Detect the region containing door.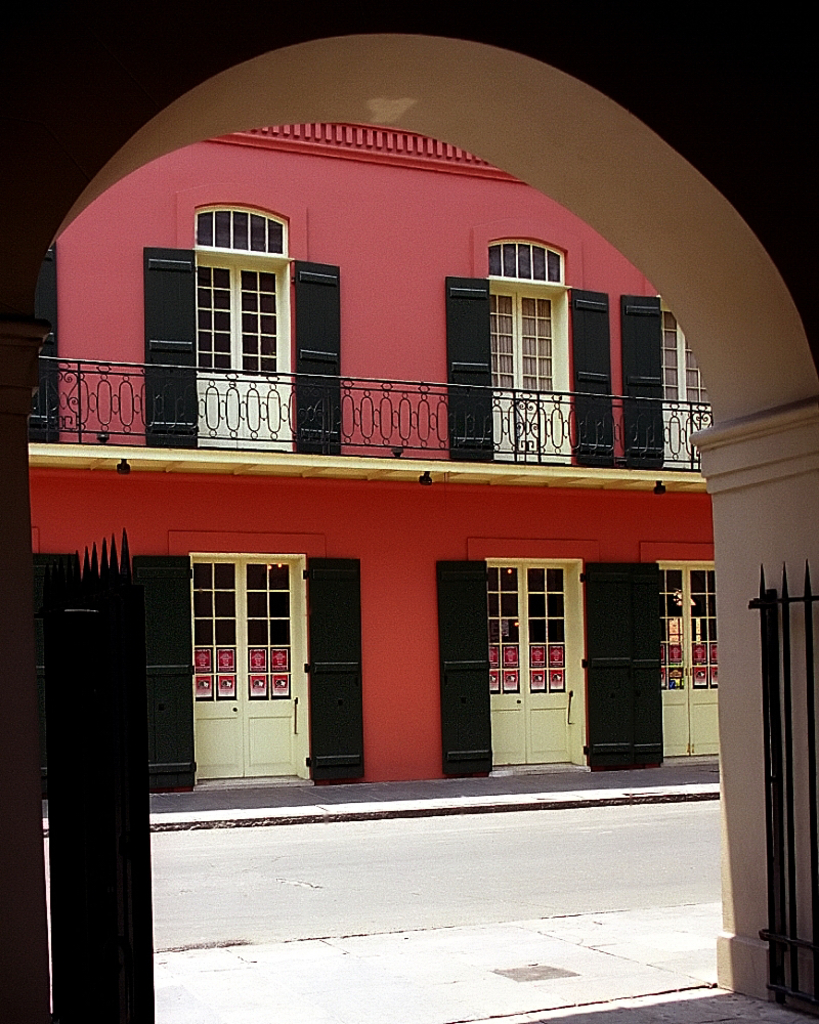
box=[185, 534, 310, 777].
